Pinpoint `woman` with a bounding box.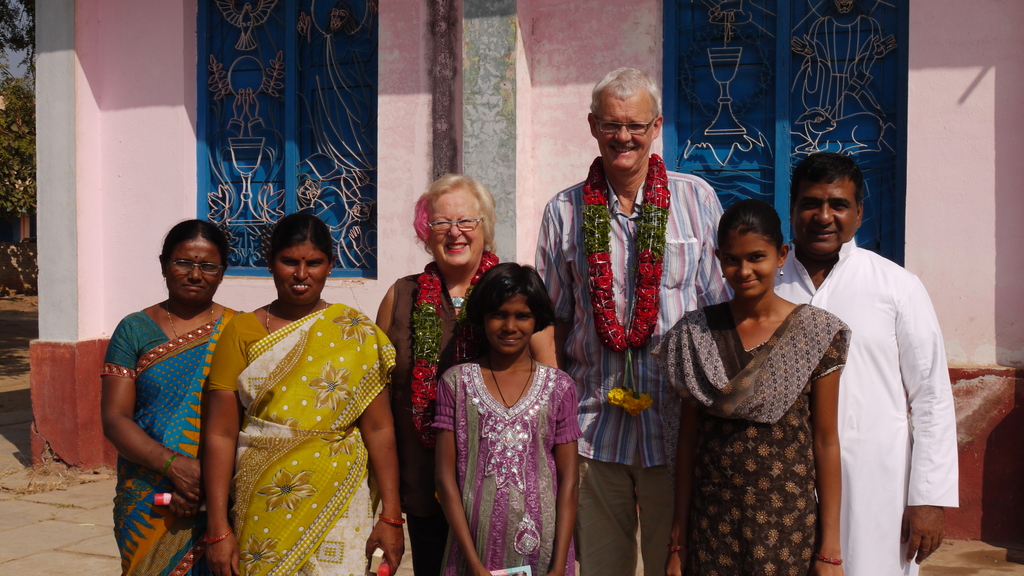
l=100, t=218, r=250, b=572.
